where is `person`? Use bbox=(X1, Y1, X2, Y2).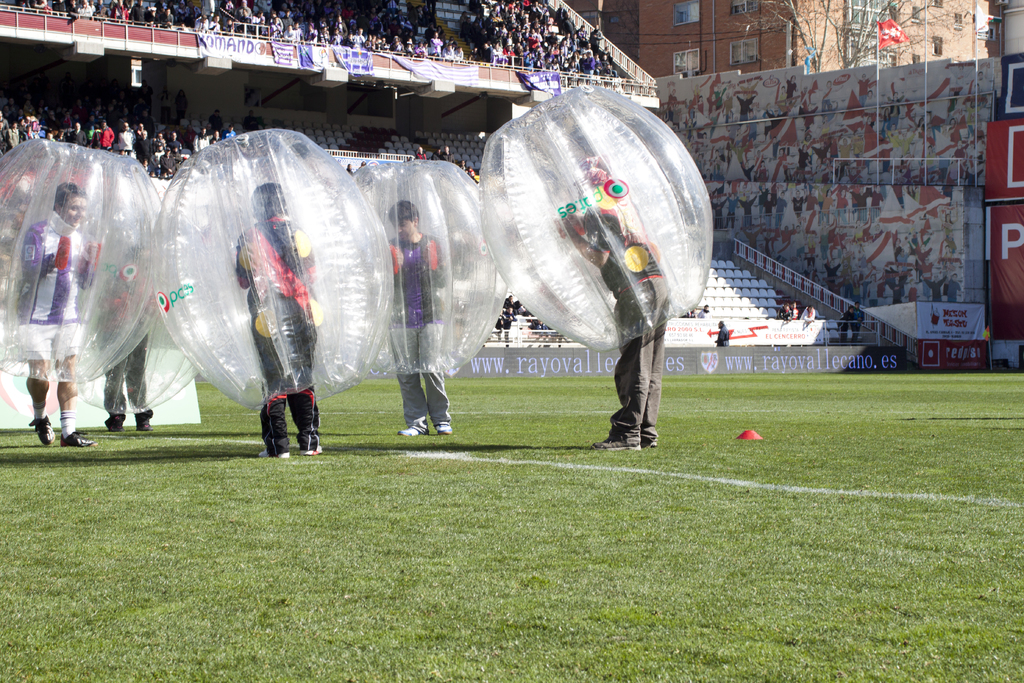
bbox=(911, 233, 934, 270).
